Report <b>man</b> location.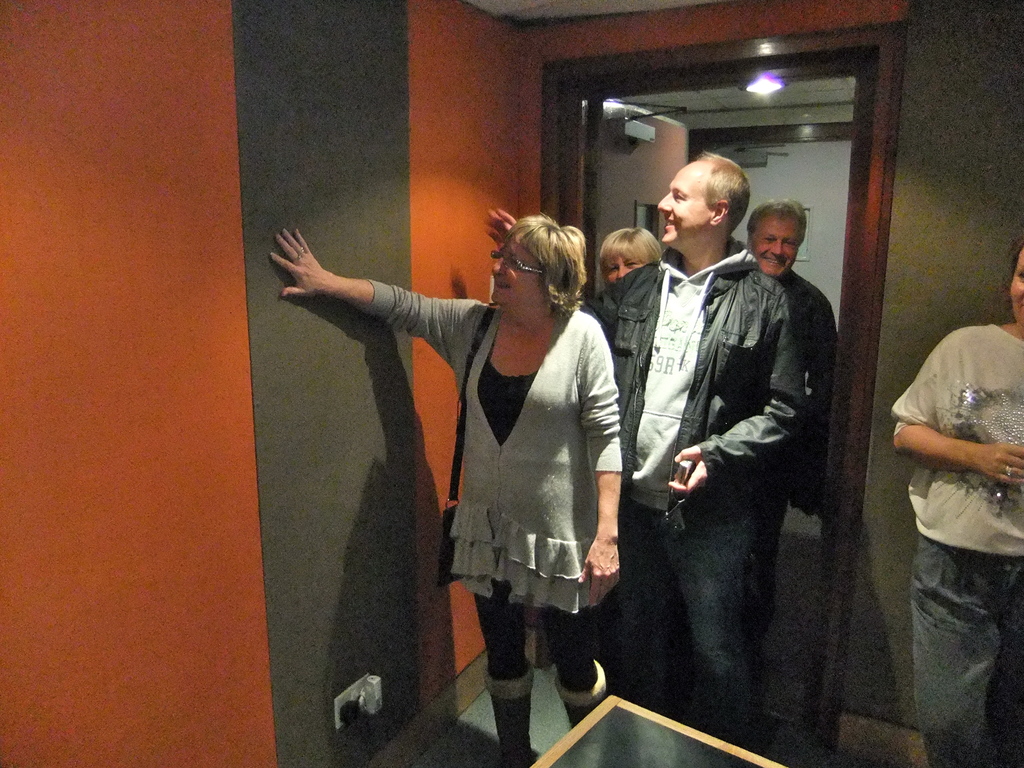
Report: 742, 201, 837, 645.
